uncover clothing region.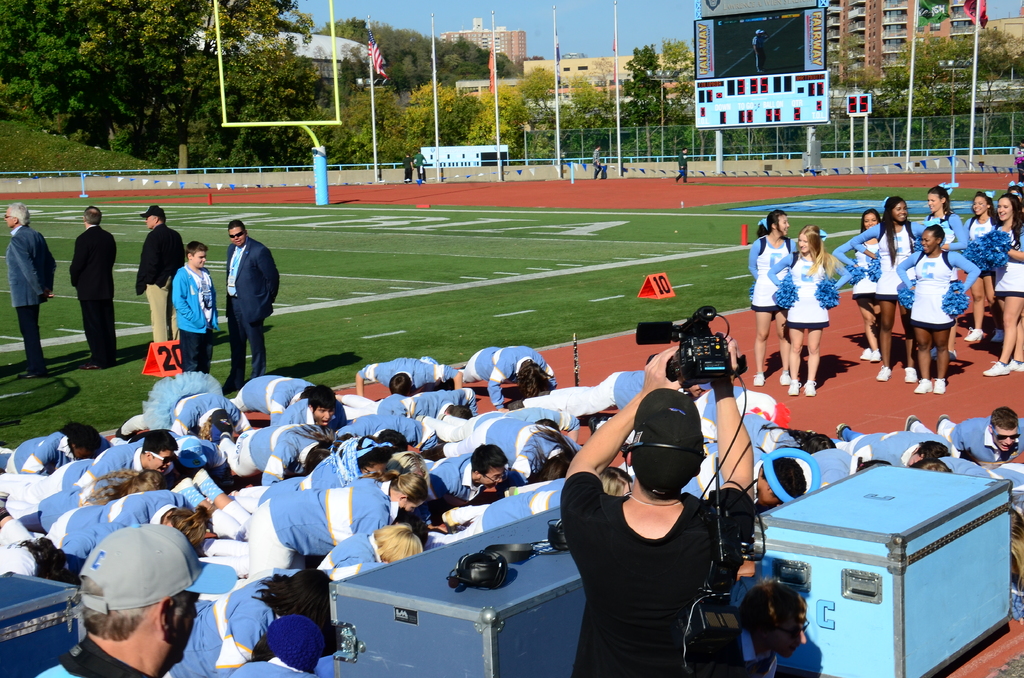
Uncovered: box=[742, 414, 803, 453].
